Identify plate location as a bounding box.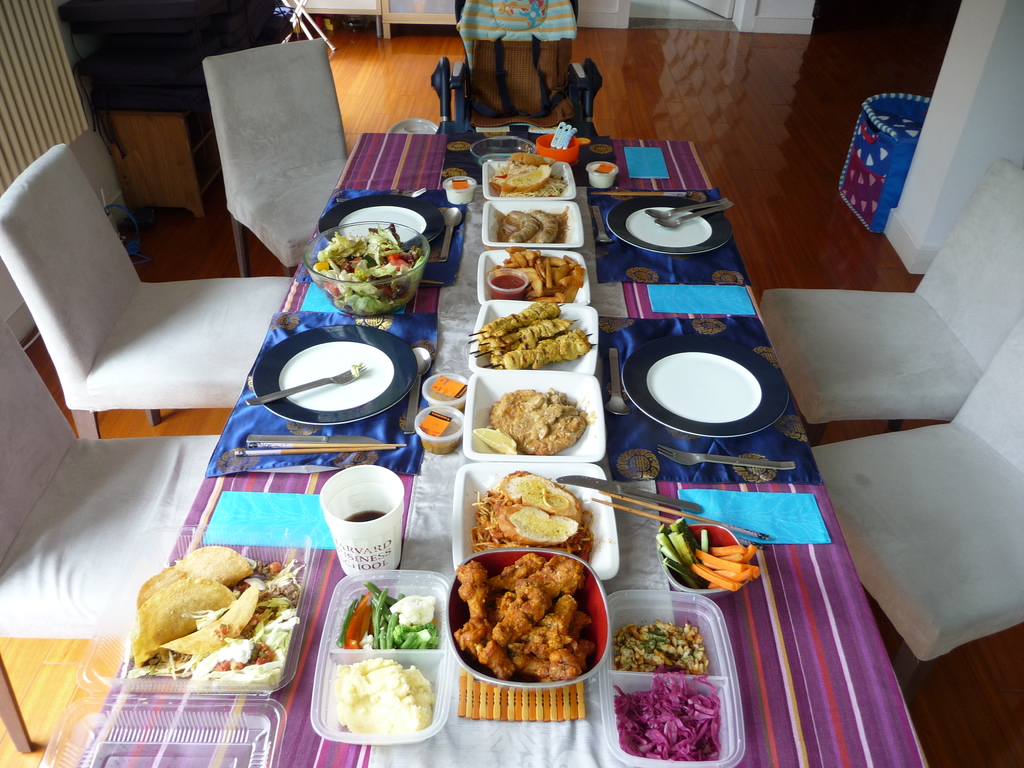
rect(320, 192, 440, 256).
